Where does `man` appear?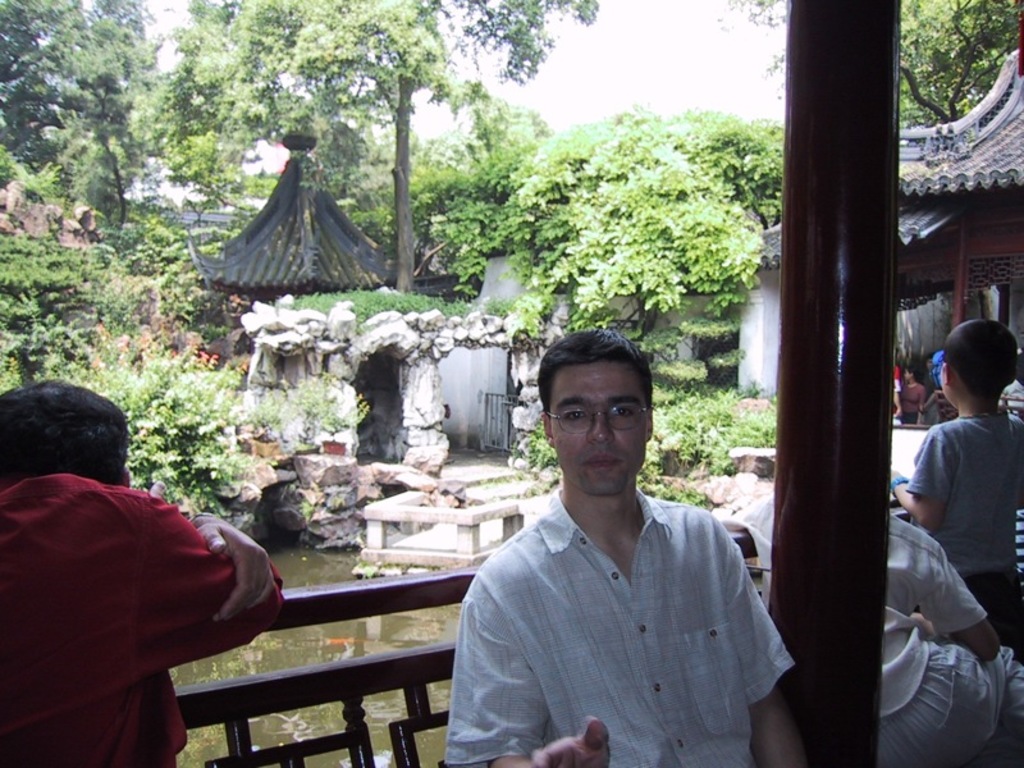
Appears at detection(0, 379, 285, 767).
